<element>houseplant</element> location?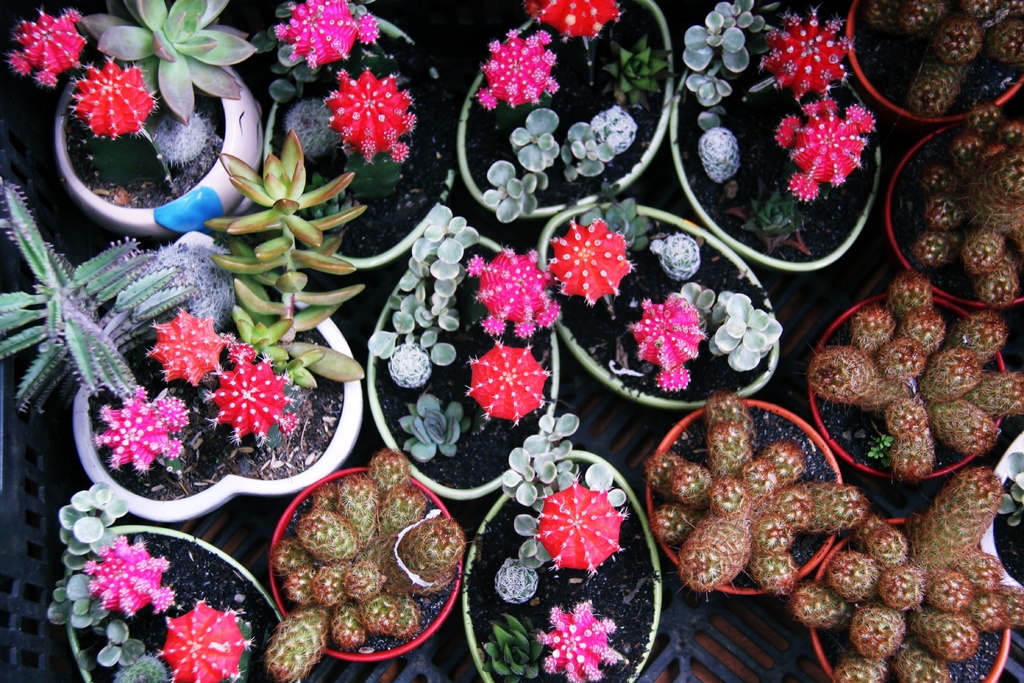
x1=0, y1=0, x2=270, y2=243
